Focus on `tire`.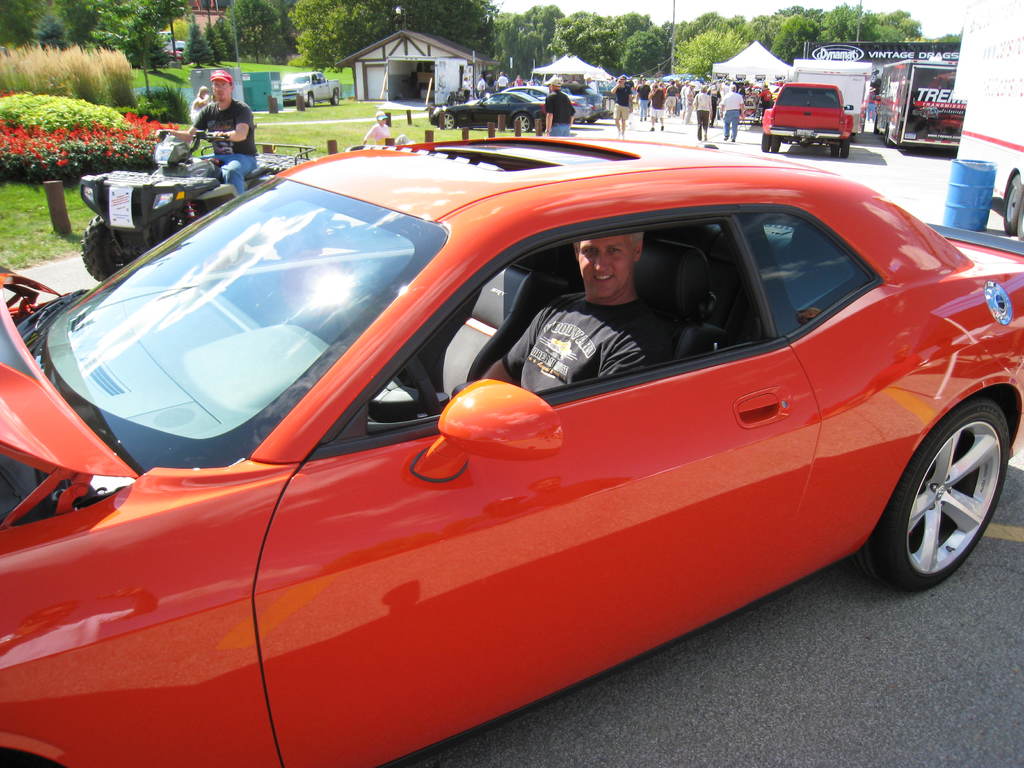
Focused at bbox=[844, 140, 852, 160].
